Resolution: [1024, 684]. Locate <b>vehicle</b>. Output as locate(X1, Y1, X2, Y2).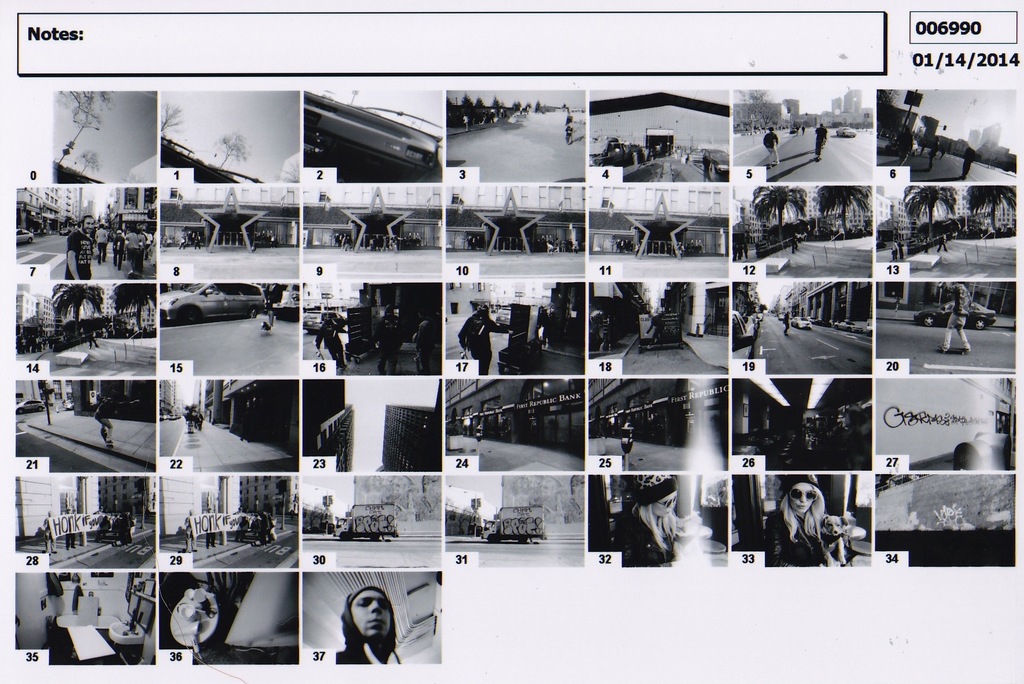
locate(831, 321, 861, 331).
